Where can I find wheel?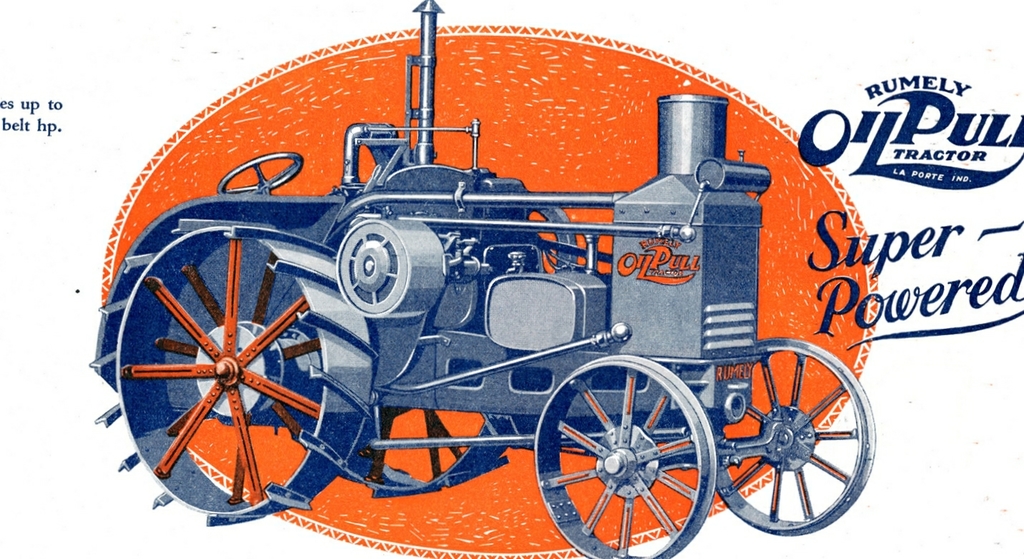
You can find it at crop(103, 240, 311, 495).
